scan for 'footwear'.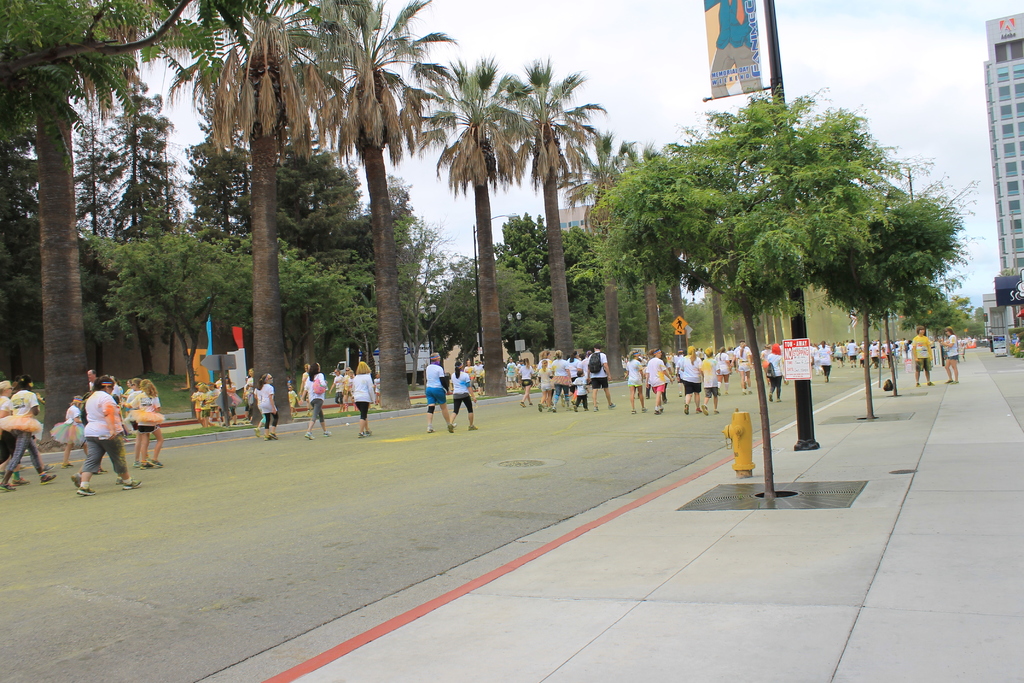
Scan result: region(131, 463, 136, 468).
